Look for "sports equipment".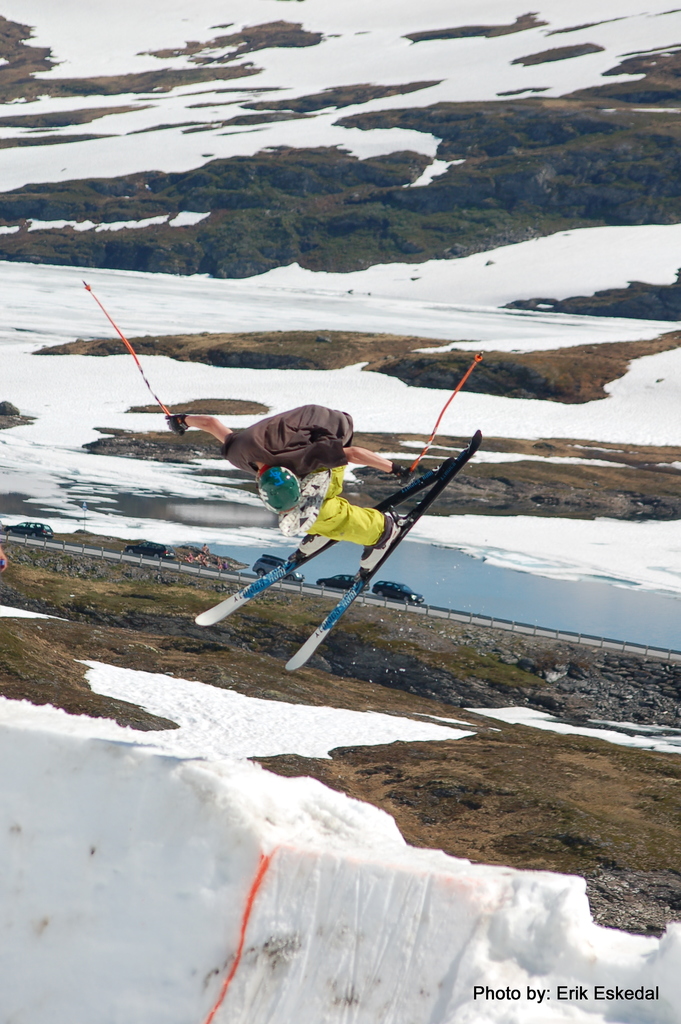
Found: <box>380,455,413,473</box>.
